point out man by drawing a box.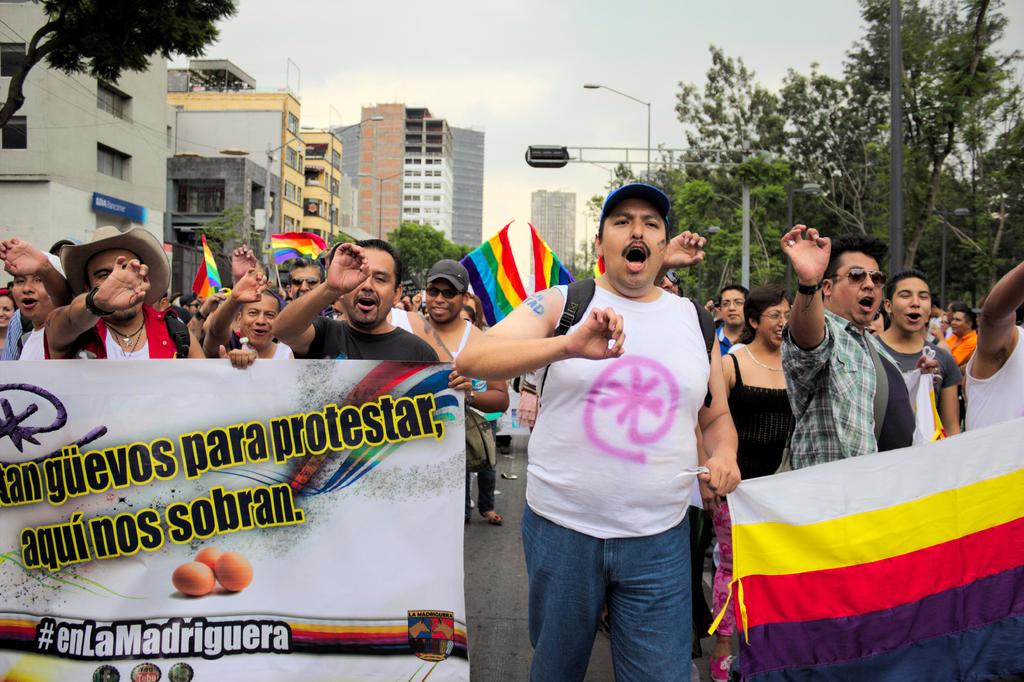
417, 255, 512, 414.
